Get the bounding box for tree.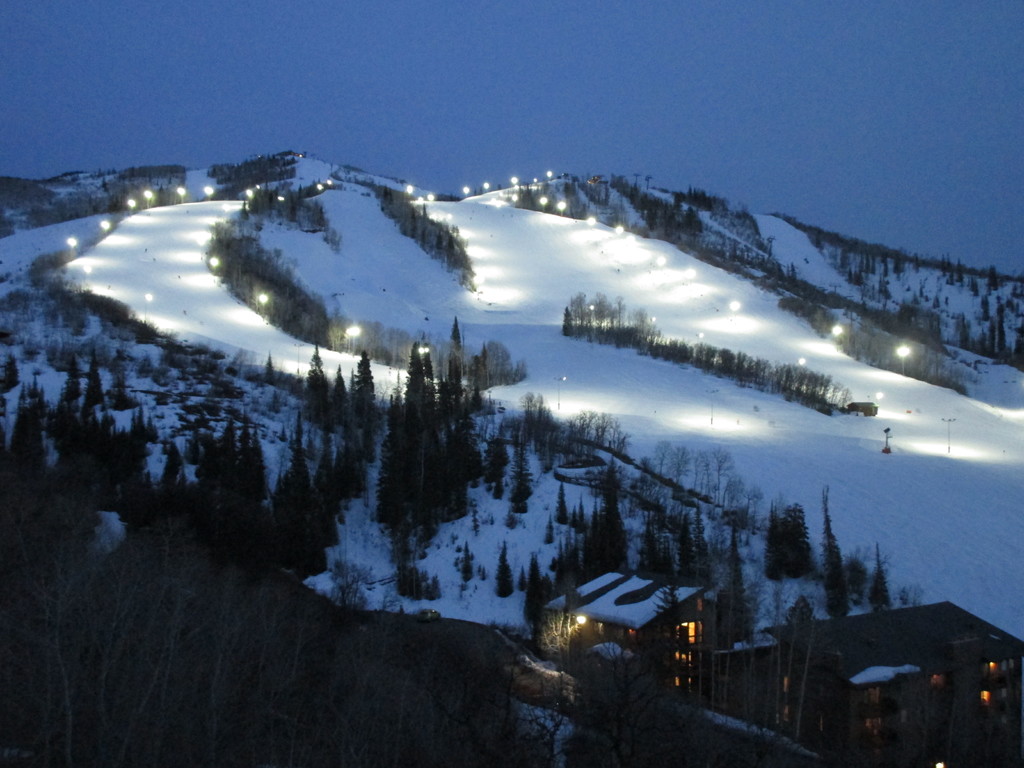
locate(349, 352, 394, 433).
